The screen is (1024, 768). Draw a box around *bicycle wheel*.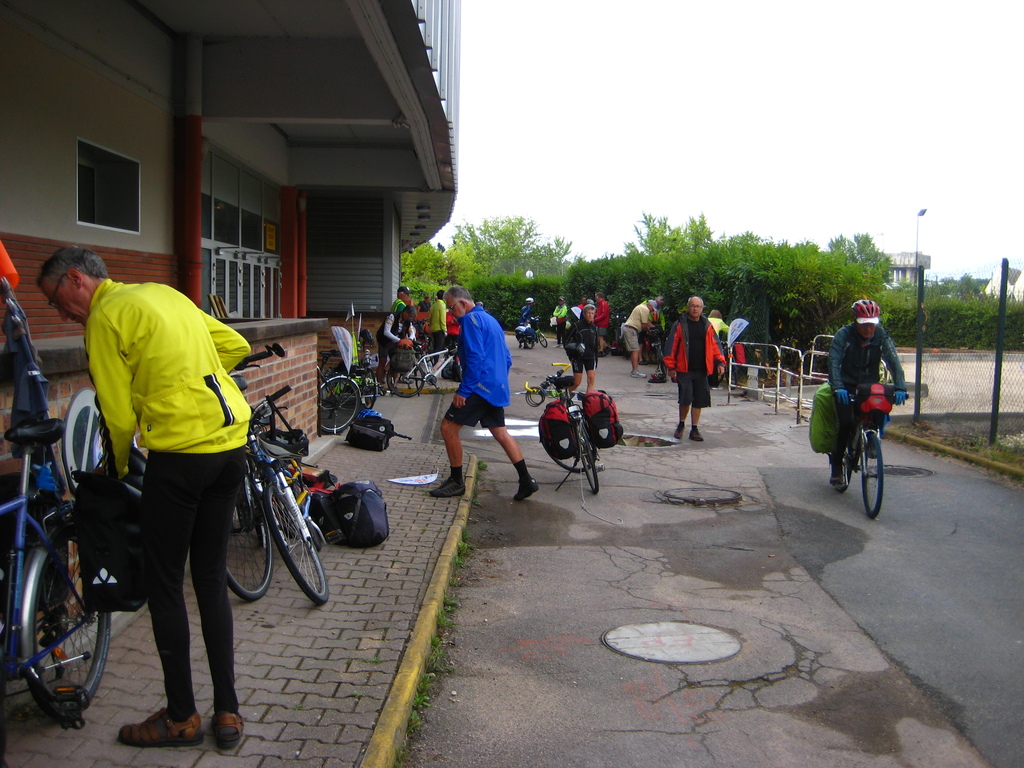
rect(220, 463, 271, 605).
